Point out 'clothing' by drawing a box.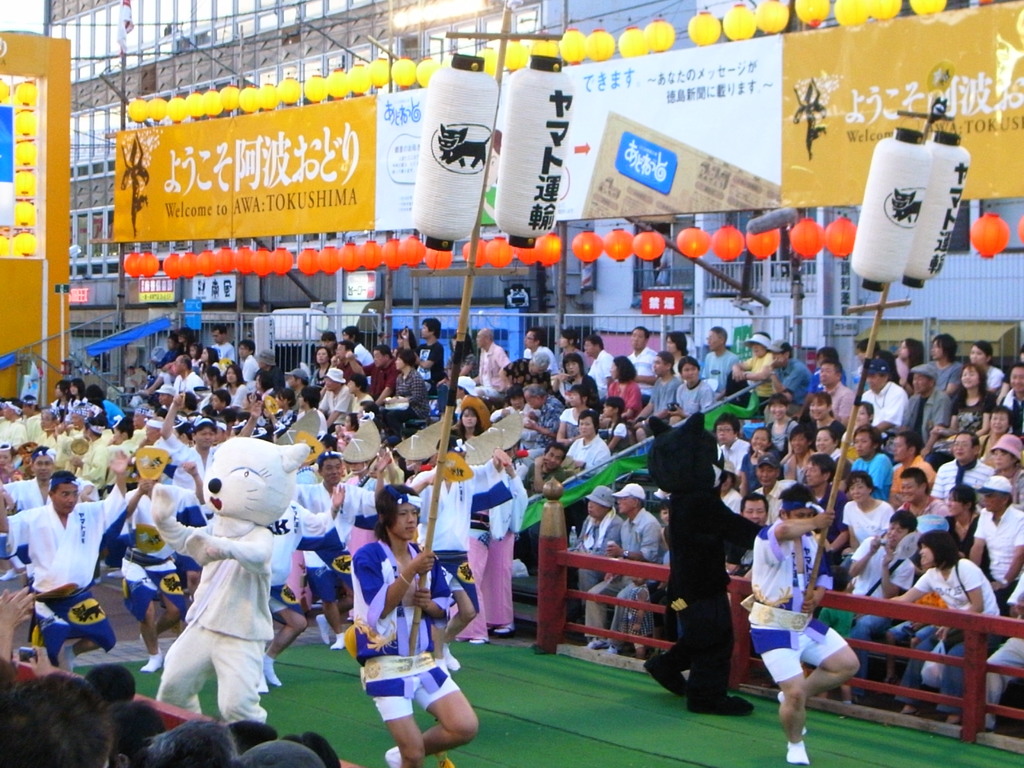
box=[159, 516, 280, 717].
